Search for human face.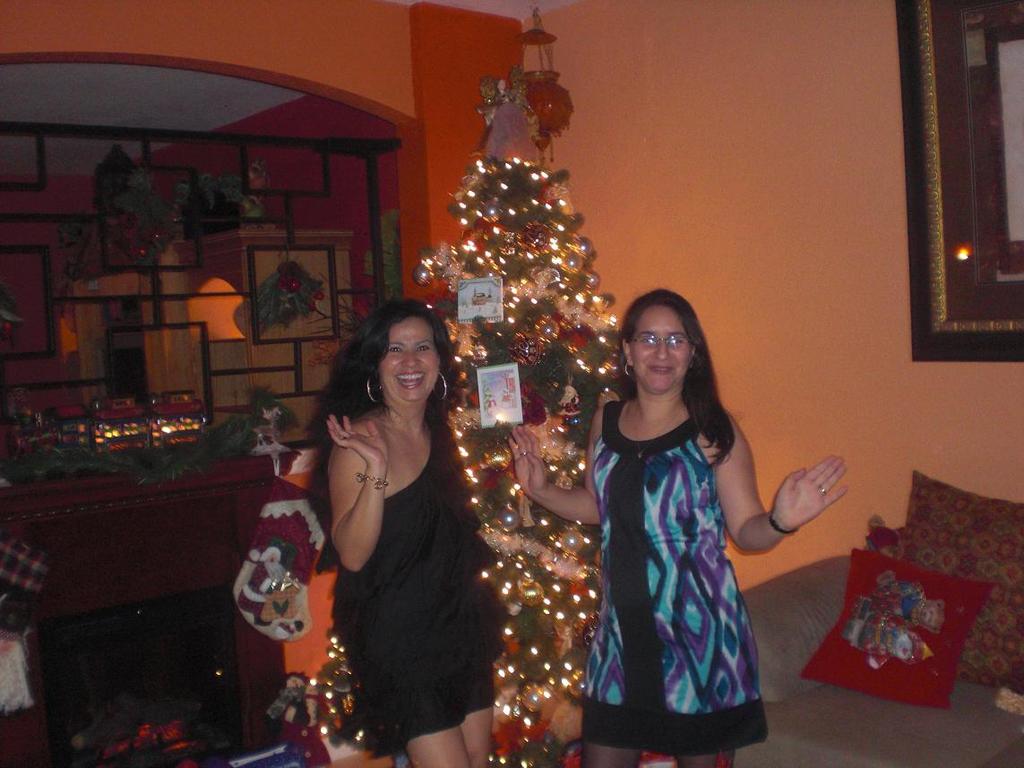
Found at (381,318,438,404).
